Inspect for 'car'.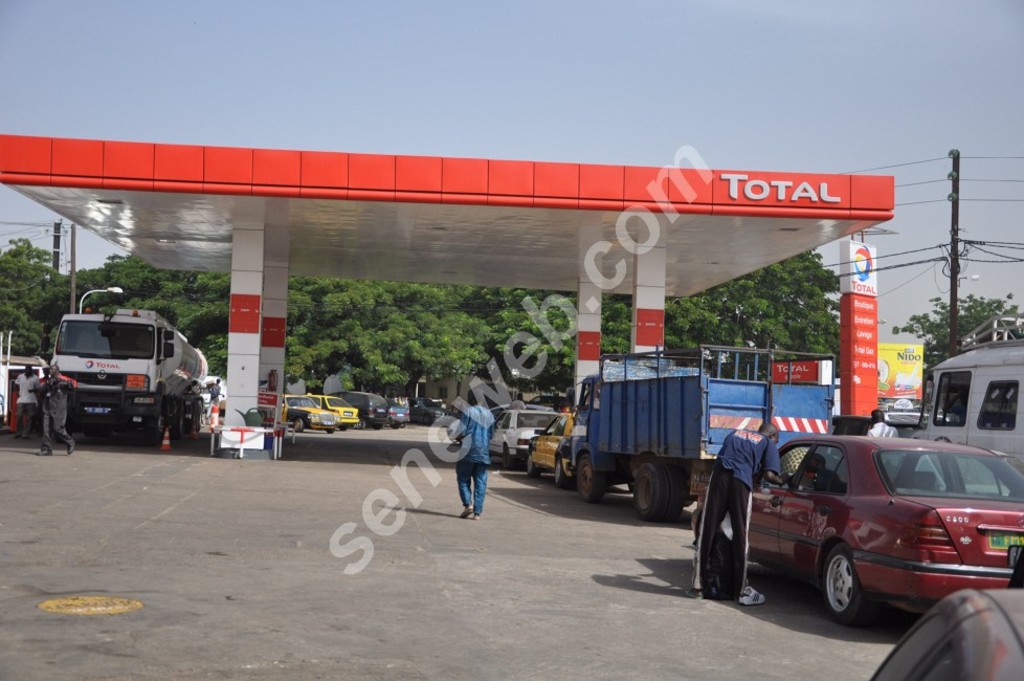
Inspection: left=388, top=395, right=409, bottom=432.
